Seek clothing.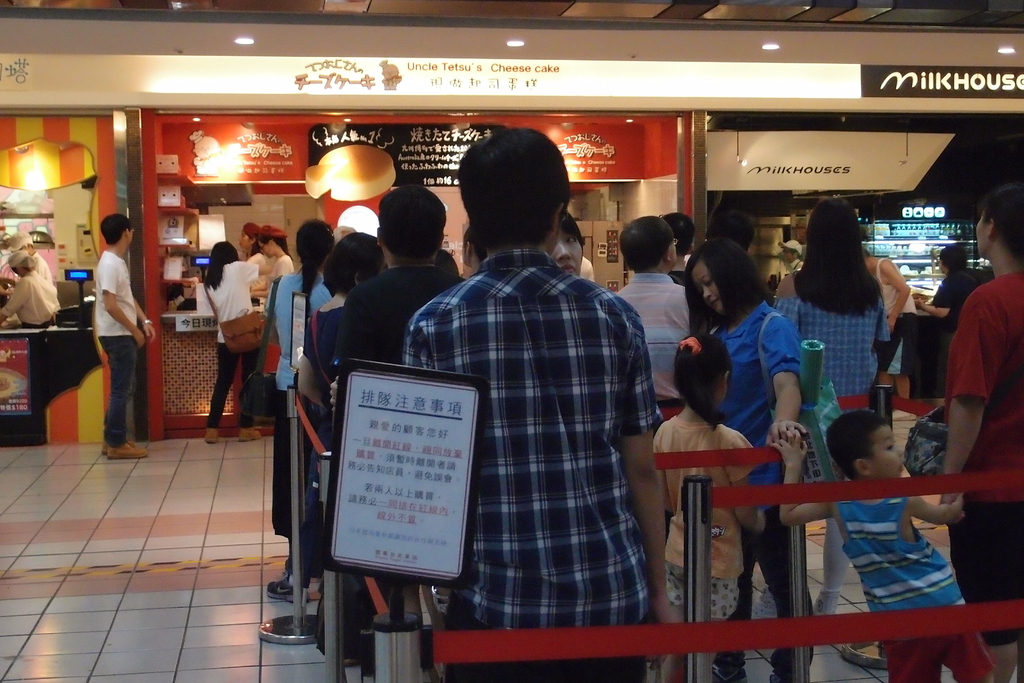
locate(616, 268, 700, 433).
